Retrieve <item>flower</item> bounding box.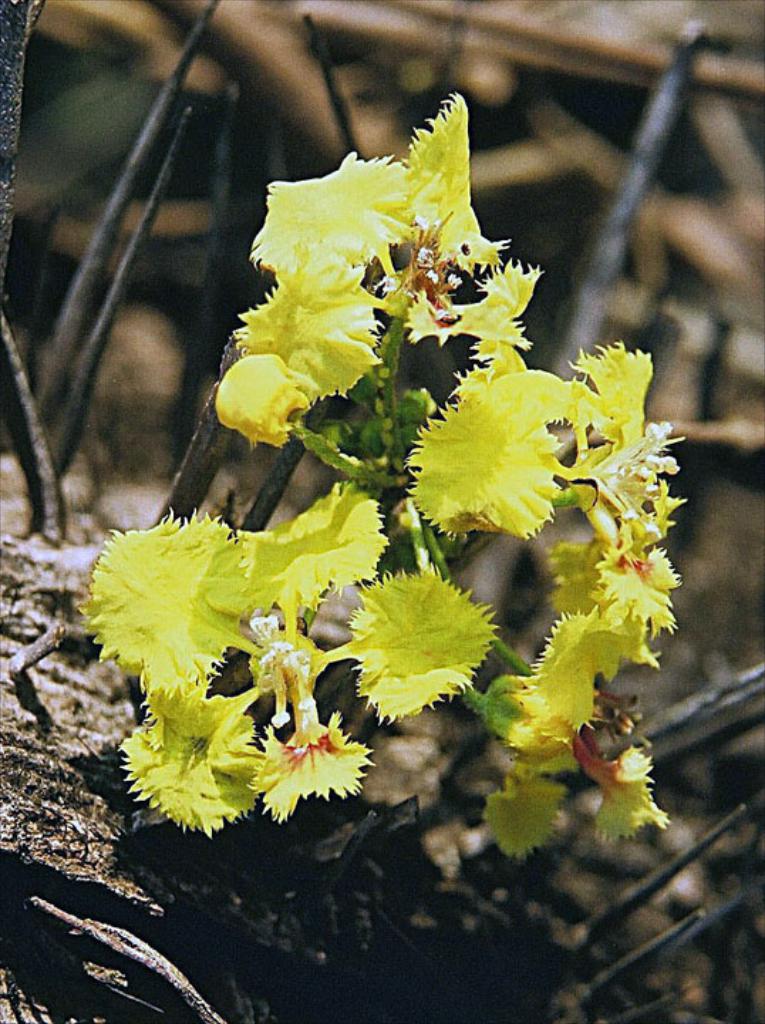
Bounding box: left=257, top=707, right=368, bottom=811.
